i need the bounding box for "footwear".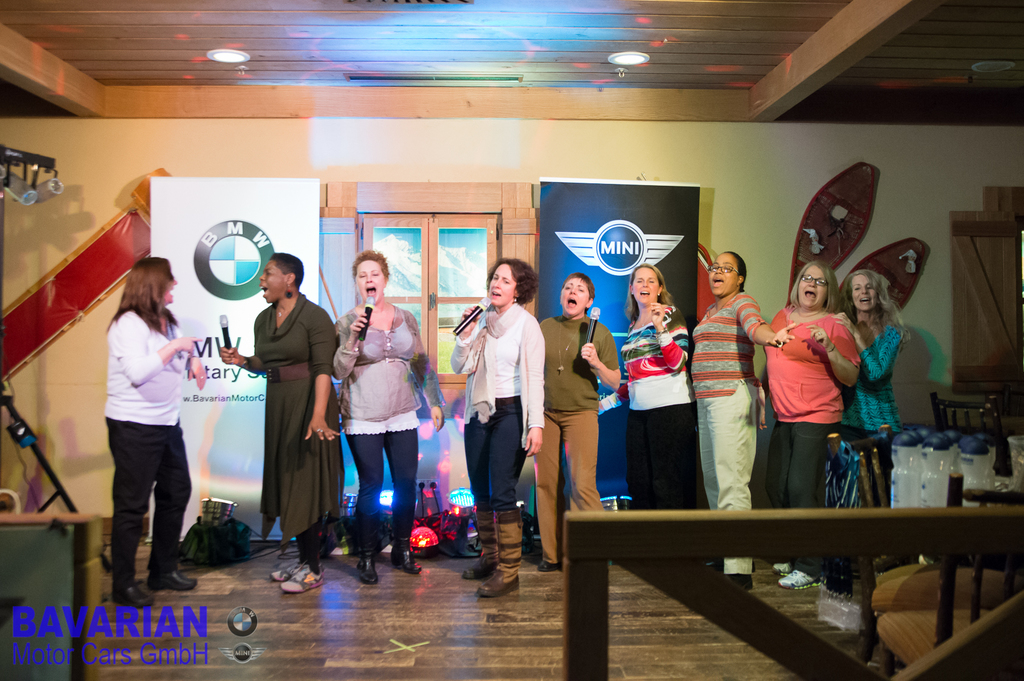
Here it is: rect(388, 541, 425, 577).
